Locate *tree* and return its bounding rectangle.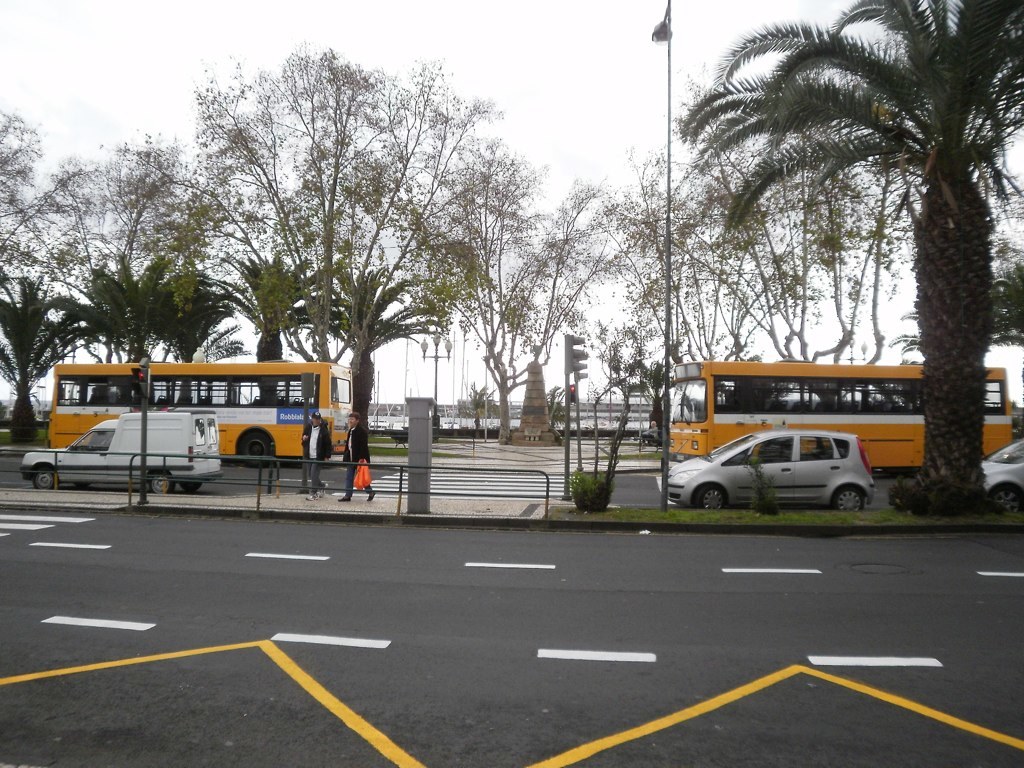
bbox(542, 385, 577, 435).
